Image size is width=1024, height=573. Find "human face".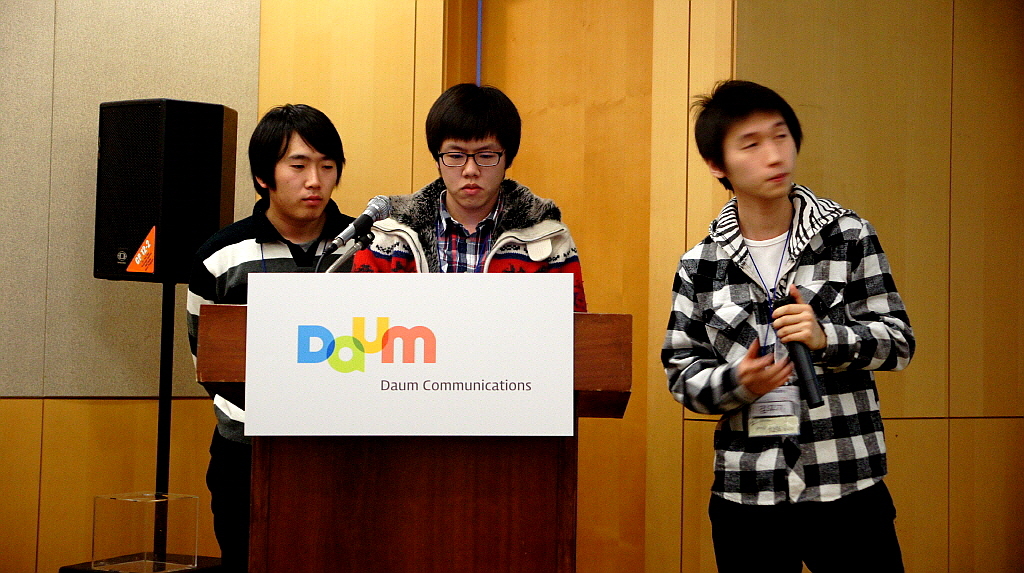
bbox(440, 134, 506, 207).
